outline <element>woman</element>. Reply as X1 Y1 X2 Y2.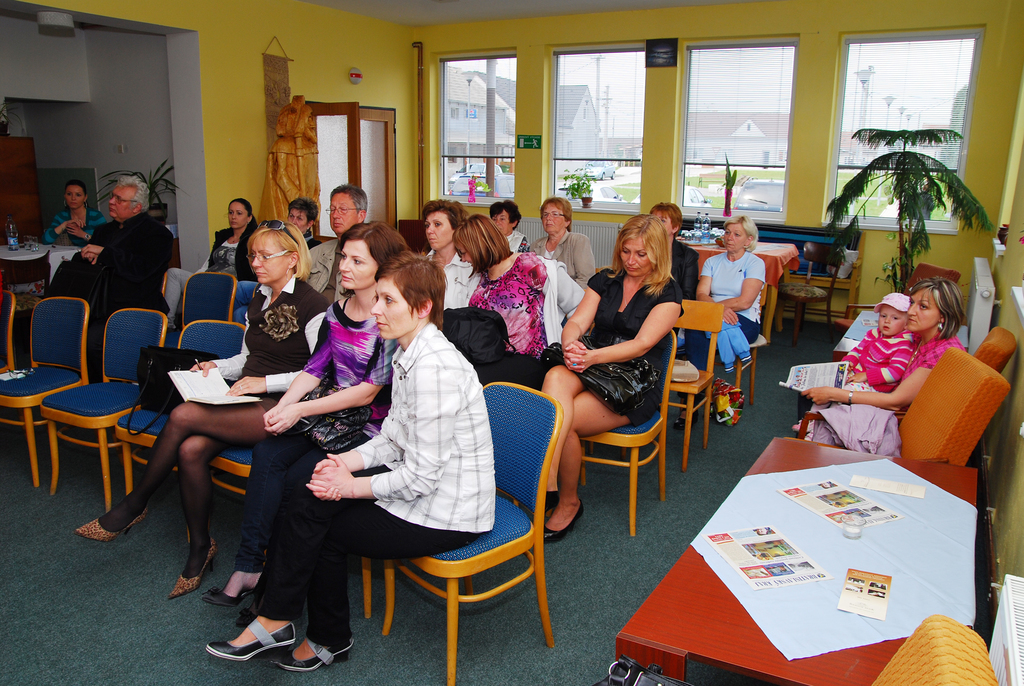
490 200 529 256.
